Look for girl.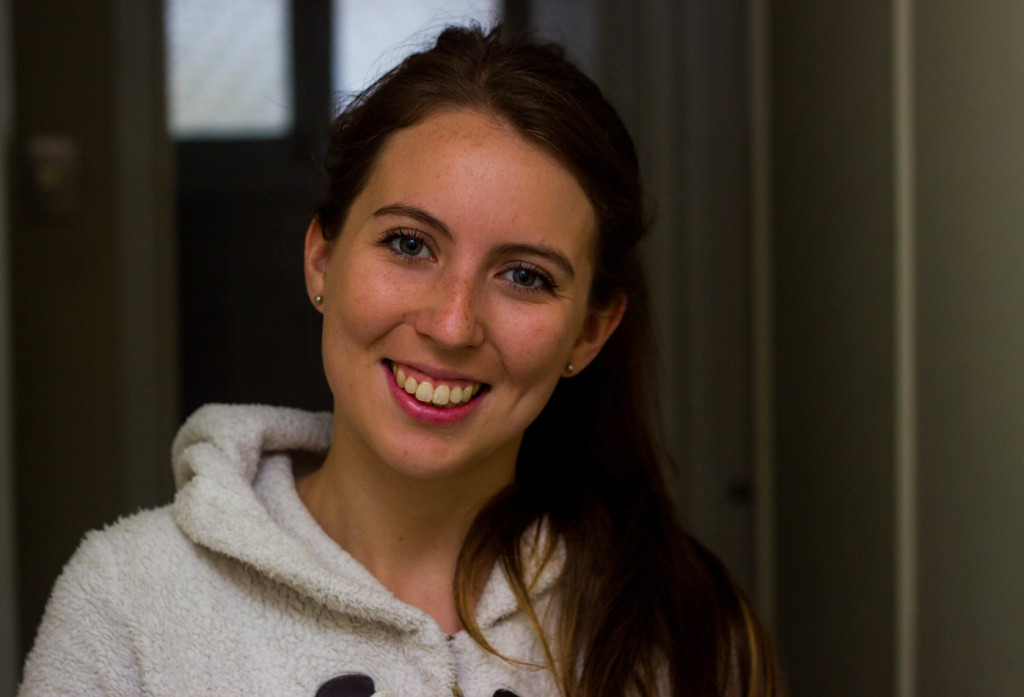
Found: detection(15, 0, 778, 696).
